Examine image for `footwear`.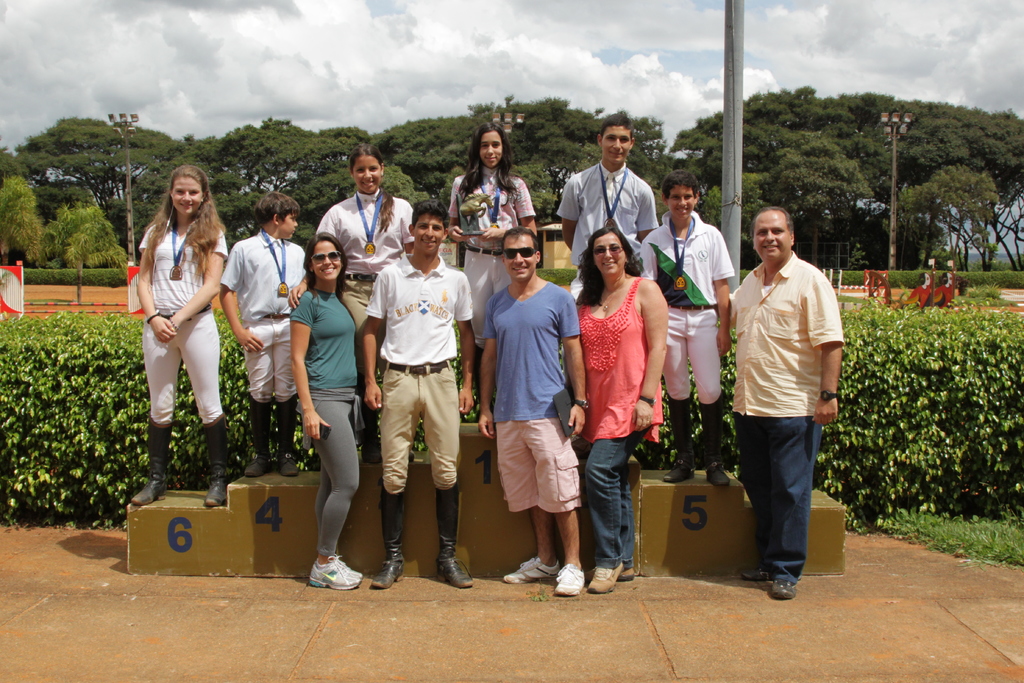
Examination result: detection(197, 414, 225, 506).
